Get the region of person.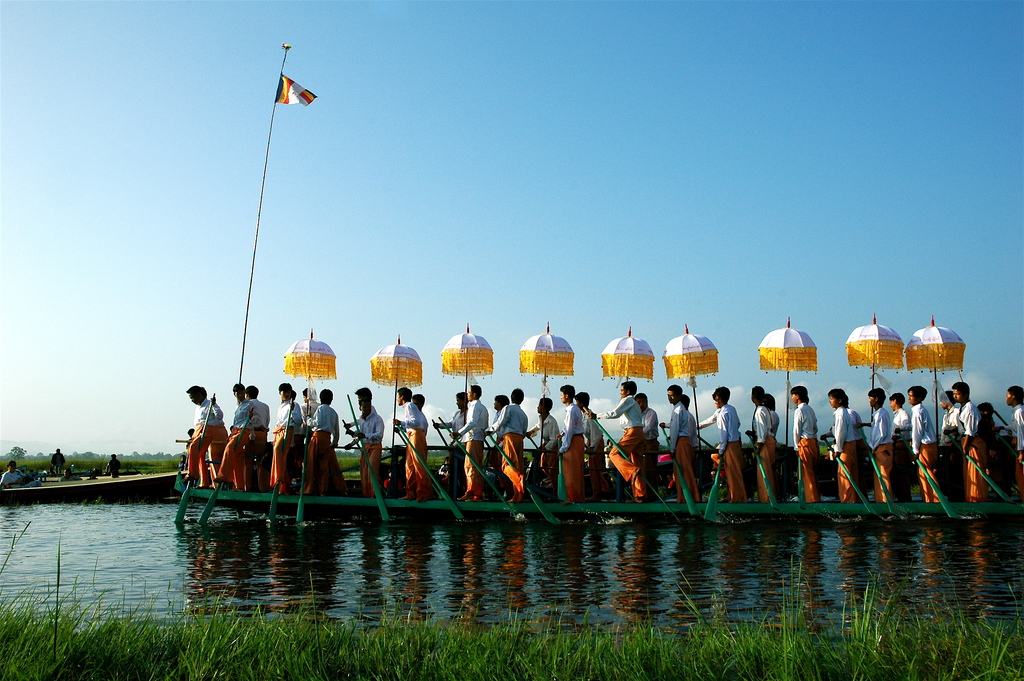
BBox(346, 395, 390, 494).
